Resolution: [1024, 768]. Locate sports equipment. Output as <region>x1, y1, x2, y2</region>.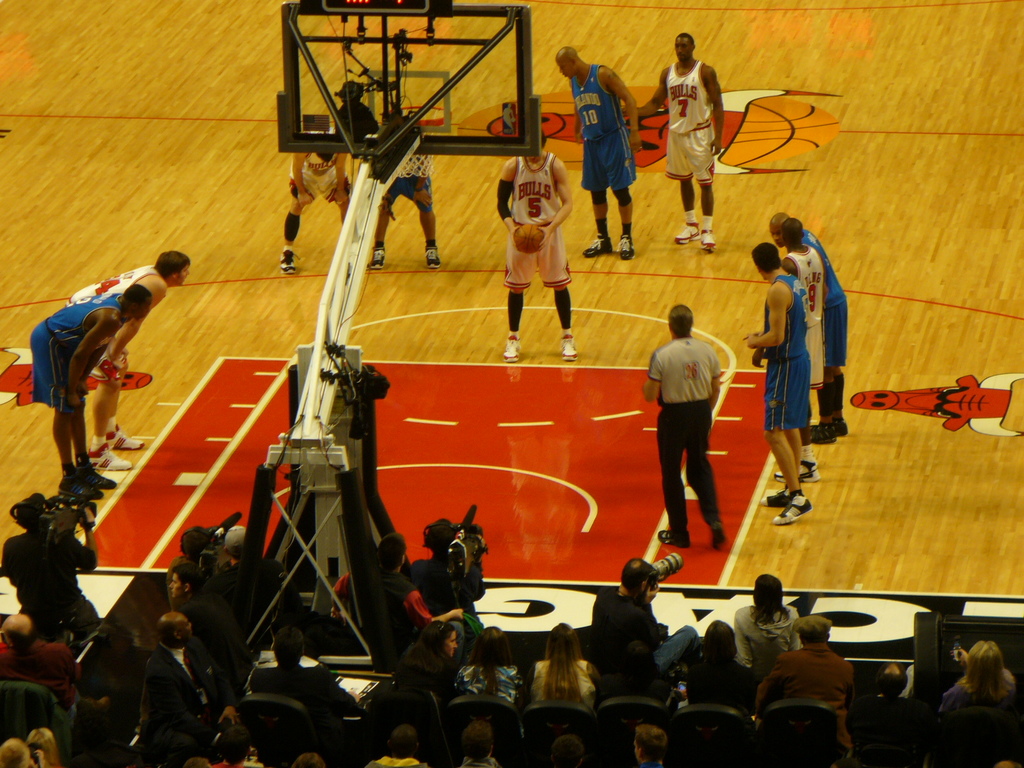
<region>394, 154, 435, 182</region>.
